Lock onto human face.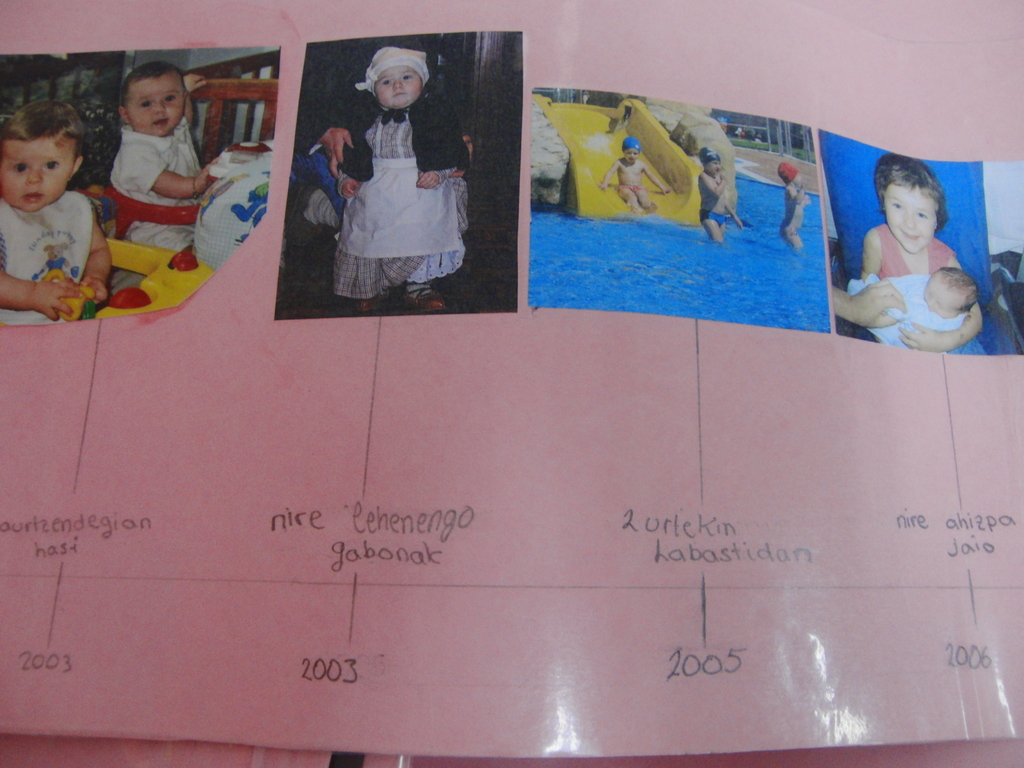
Locked: [884,188,938,254].
